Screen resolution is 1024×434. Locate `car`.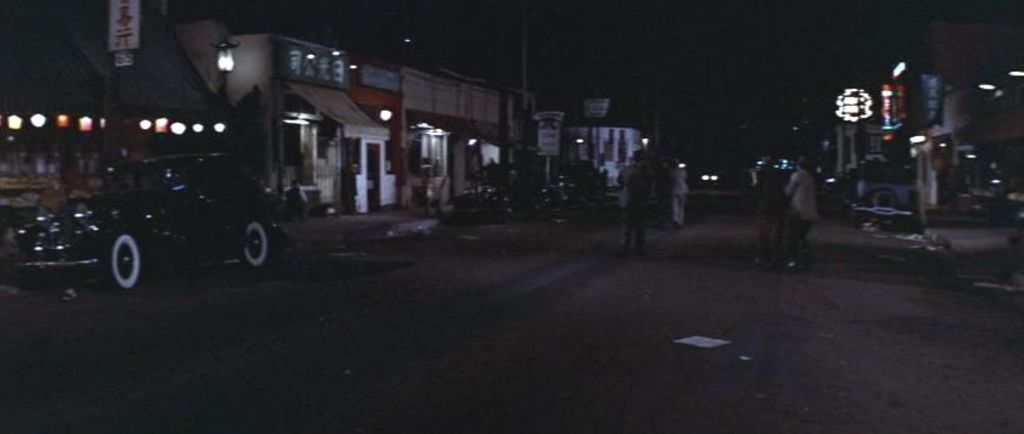
(left=454, top=160, right=537, bottom=219).
